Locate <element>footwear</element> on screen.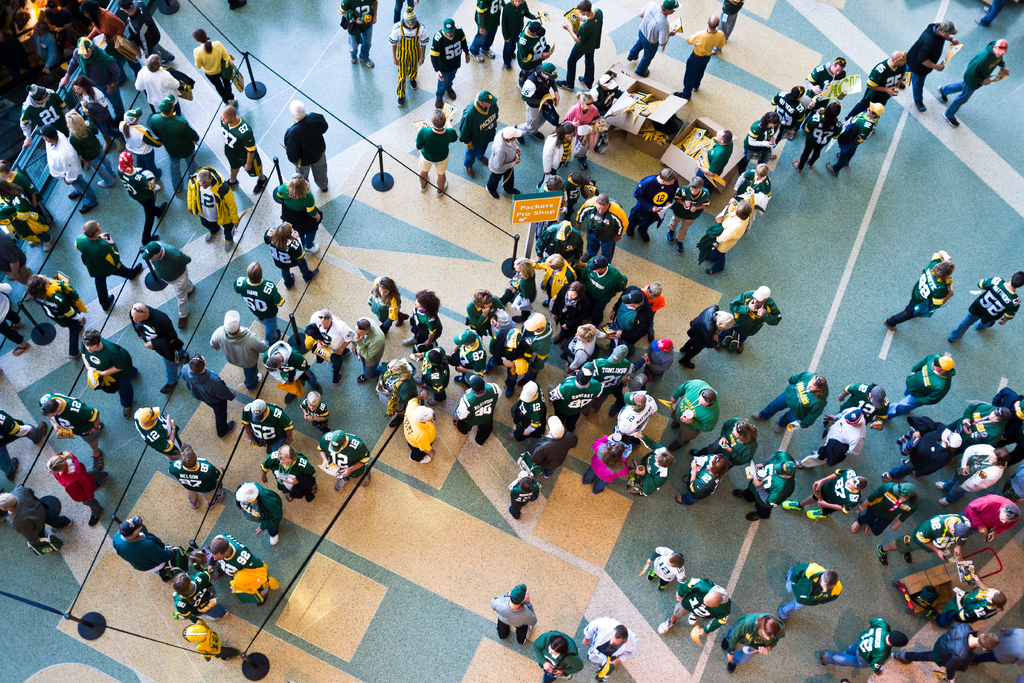
On screen at detection(744, 513, 760, 520).
